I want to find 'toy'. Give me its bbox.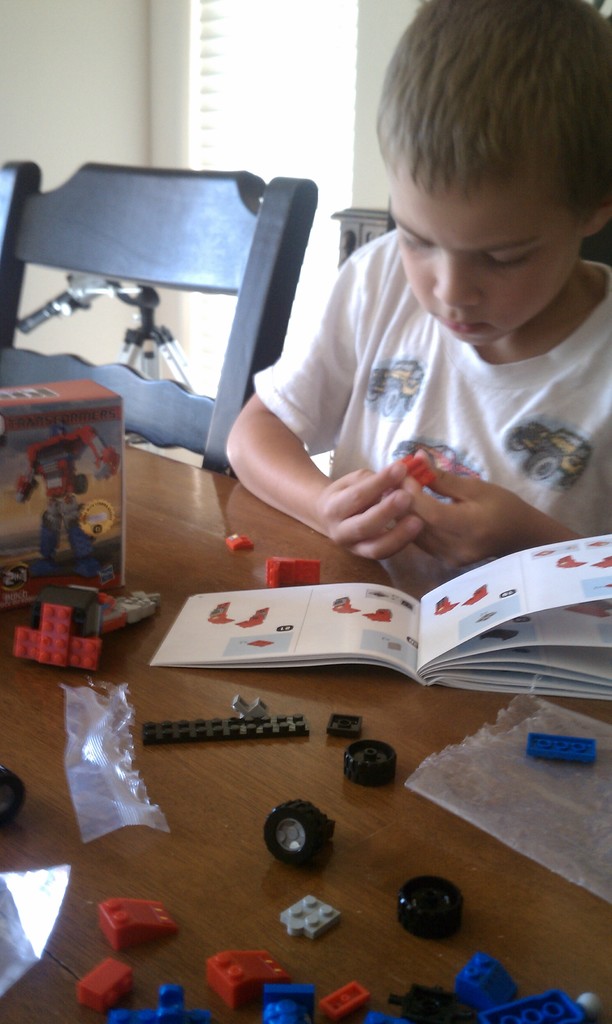
[479,990,587,1023].
